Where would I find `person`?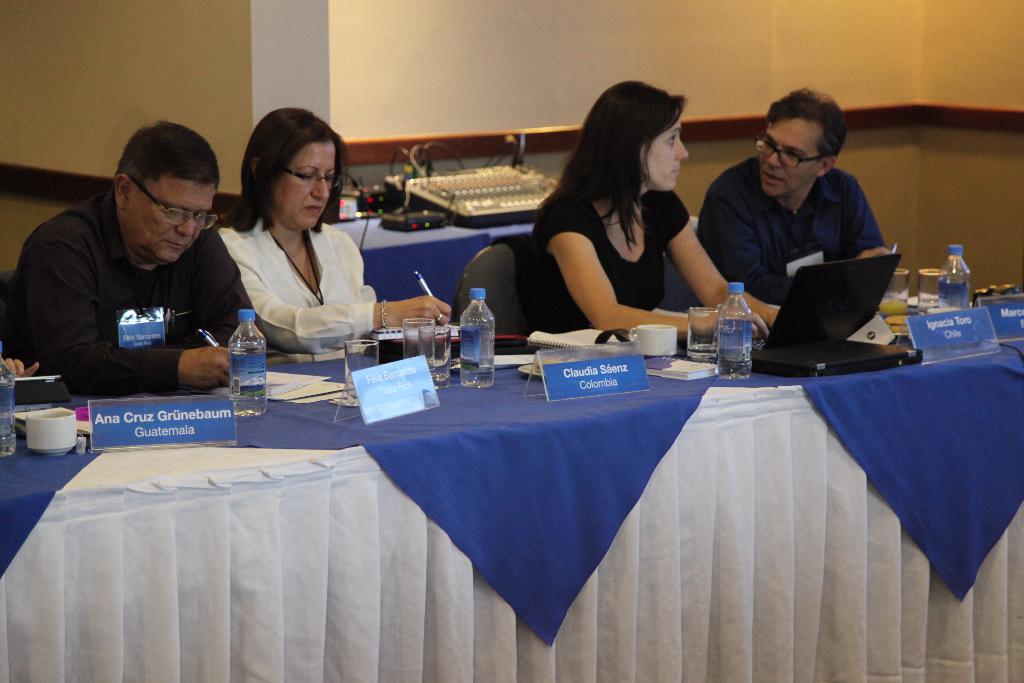
At 0 124 274 390.
